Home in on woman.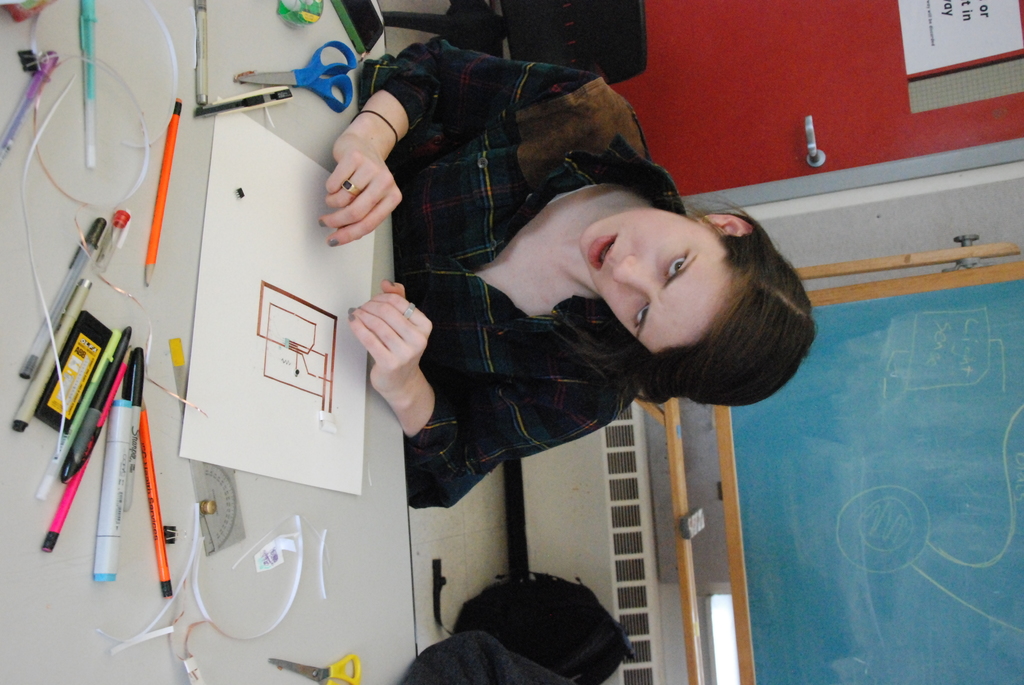
Homed in at [left=316, top=34, right=818, bottom=510].
